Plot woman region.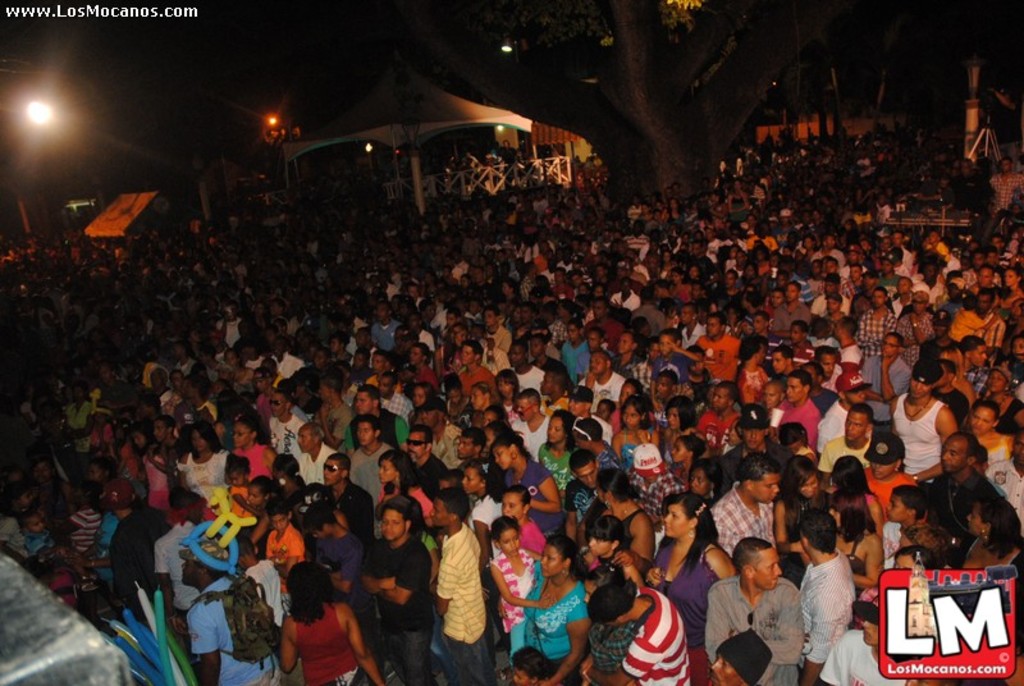
Plotted at <bbox>824, 491, 887, 603</bbox>.
